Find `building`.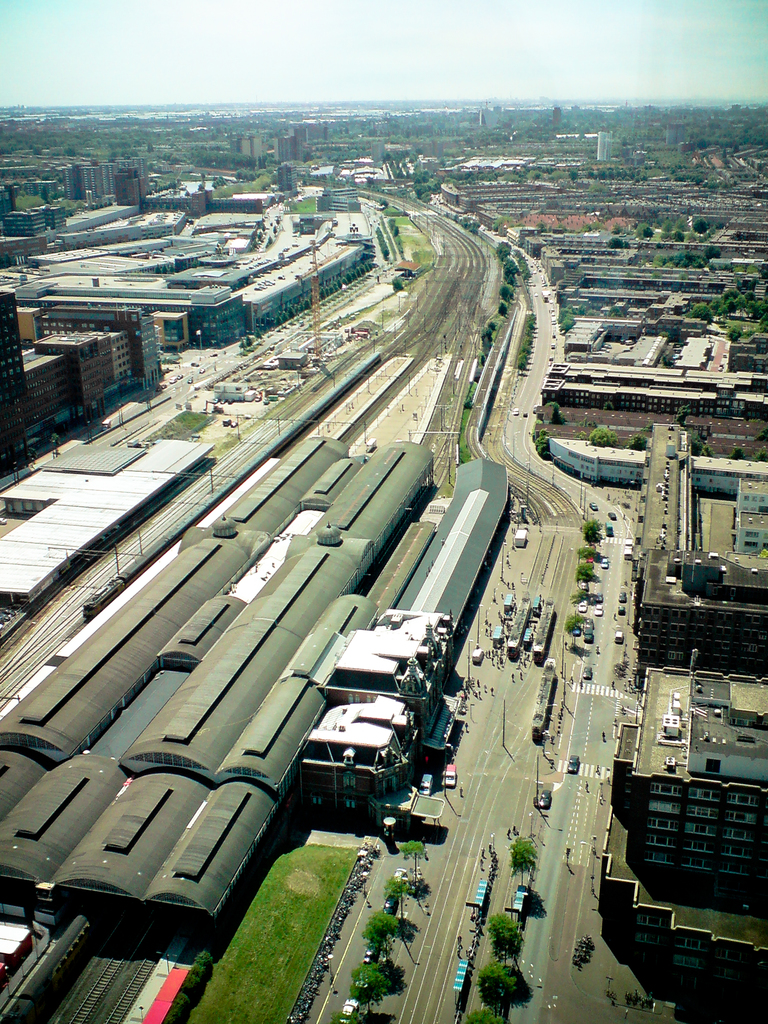
bbox=(634, 554, 767, 676).
